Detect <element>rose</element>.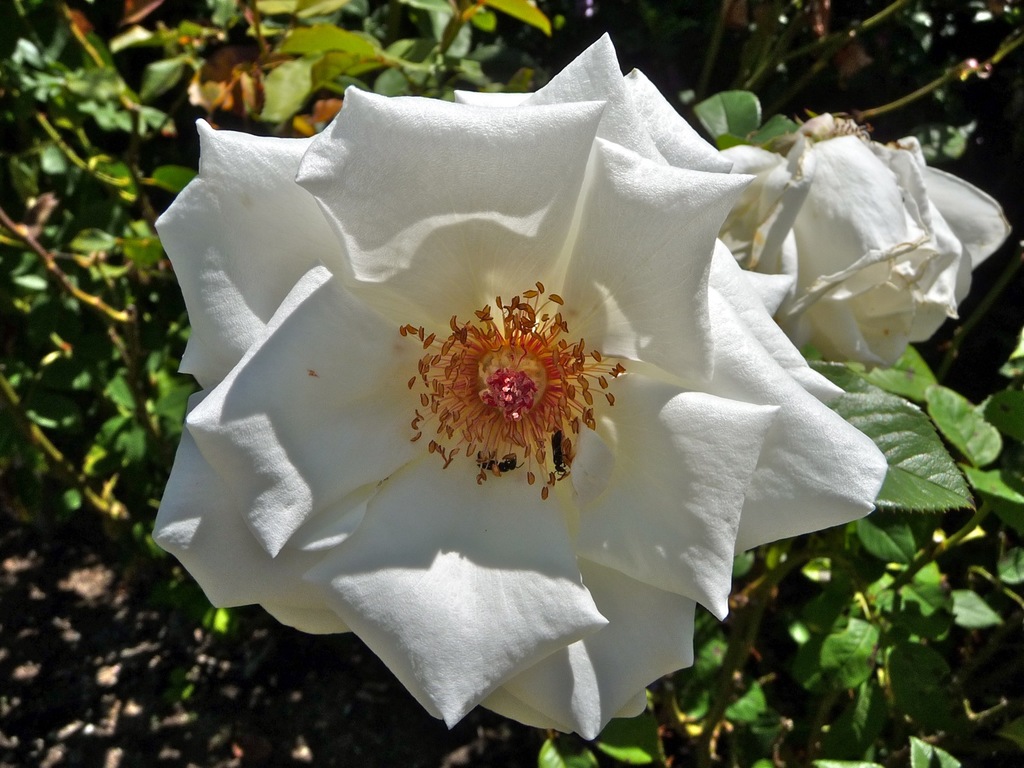
Detected at {"x1": 147, "y1": 26, "x2": 889, "y2": 745}.
